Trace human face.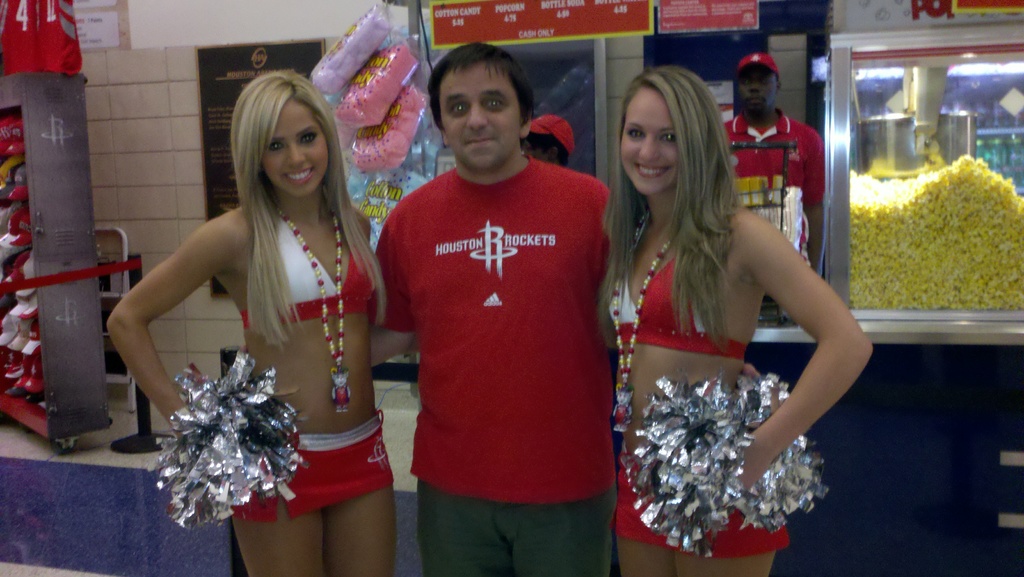
Traced to (left=618, top=88, right=676, bottom=199).
